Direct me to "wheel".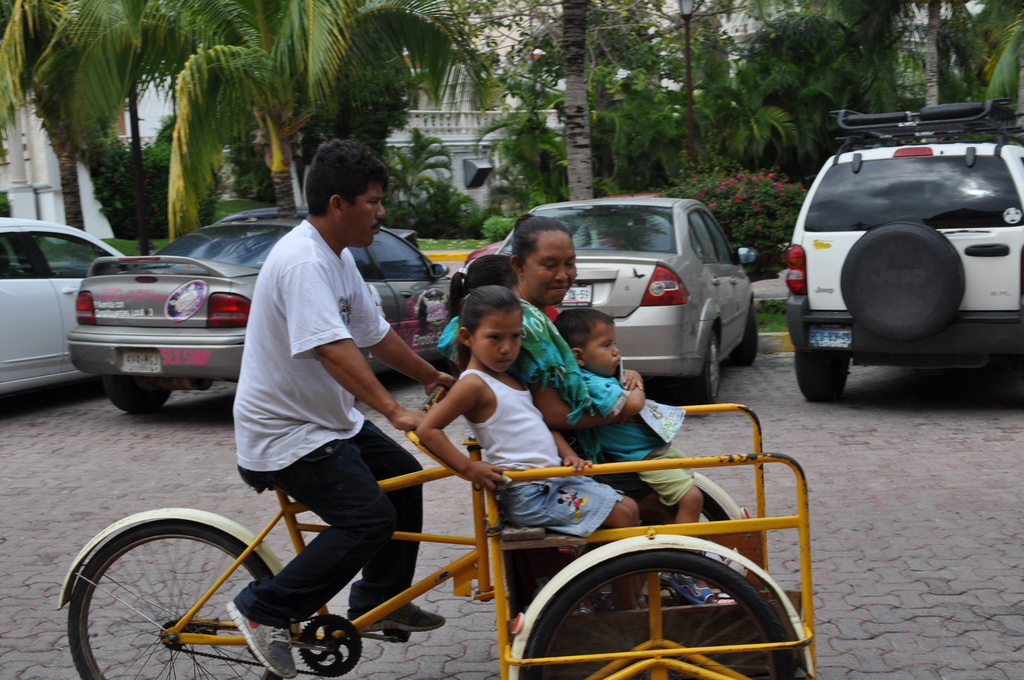
Direction: (left=101, top=376, right=173, bottom=414).
